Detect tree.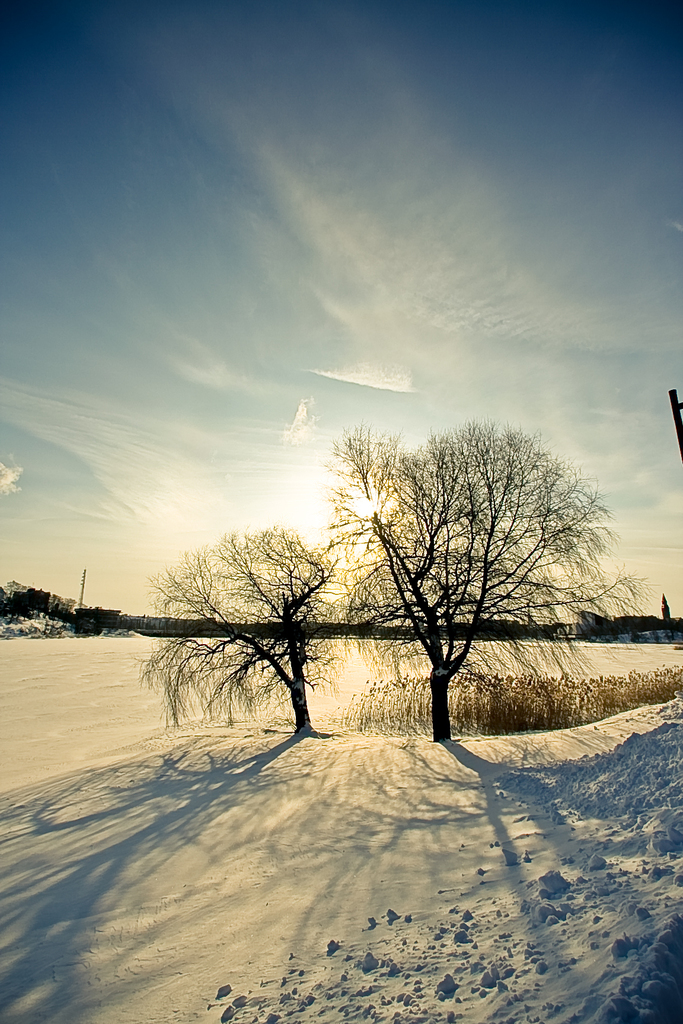
Detected at select_region(315, 401, 620, 743).
